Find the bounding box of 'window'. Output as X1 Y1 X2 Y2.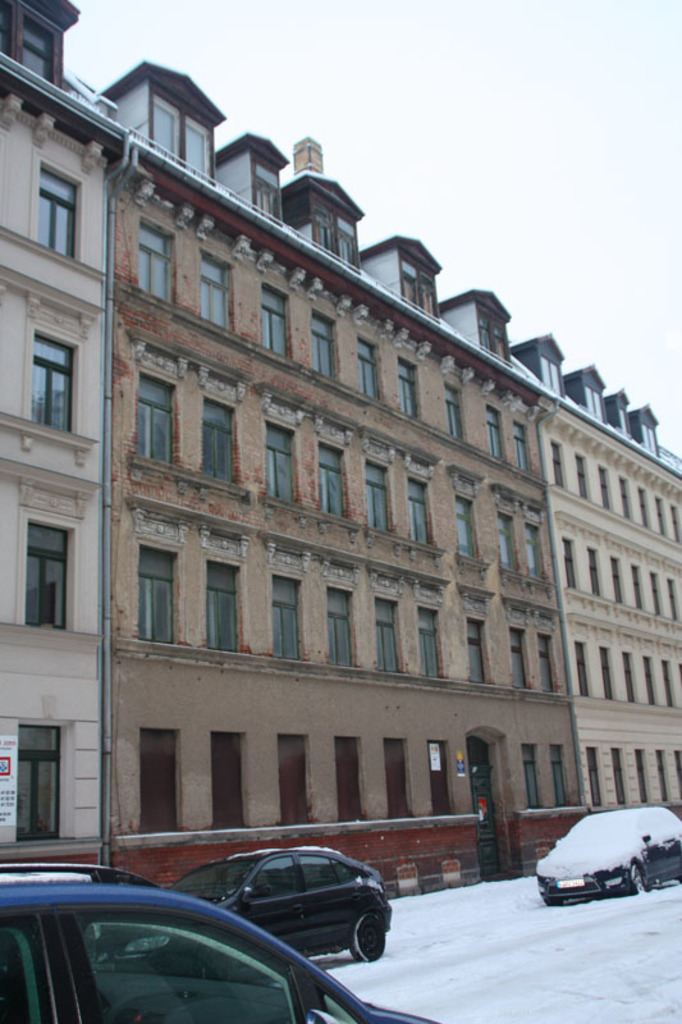
653 495 665 540.
